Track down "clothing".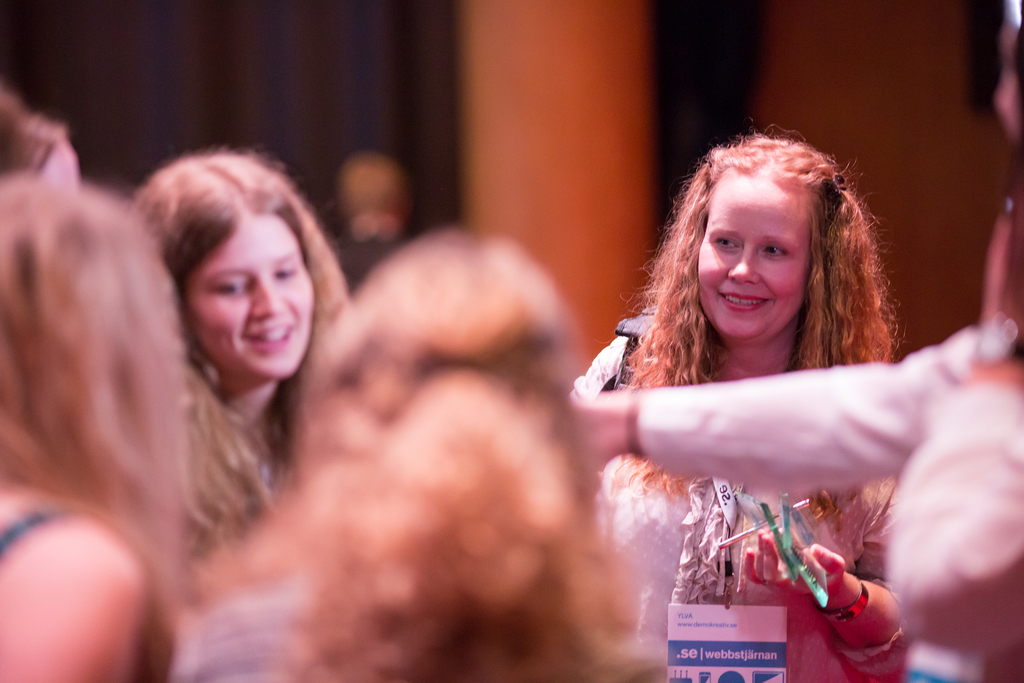
Tracked to <region>571, 314, 922, 682</region>.
